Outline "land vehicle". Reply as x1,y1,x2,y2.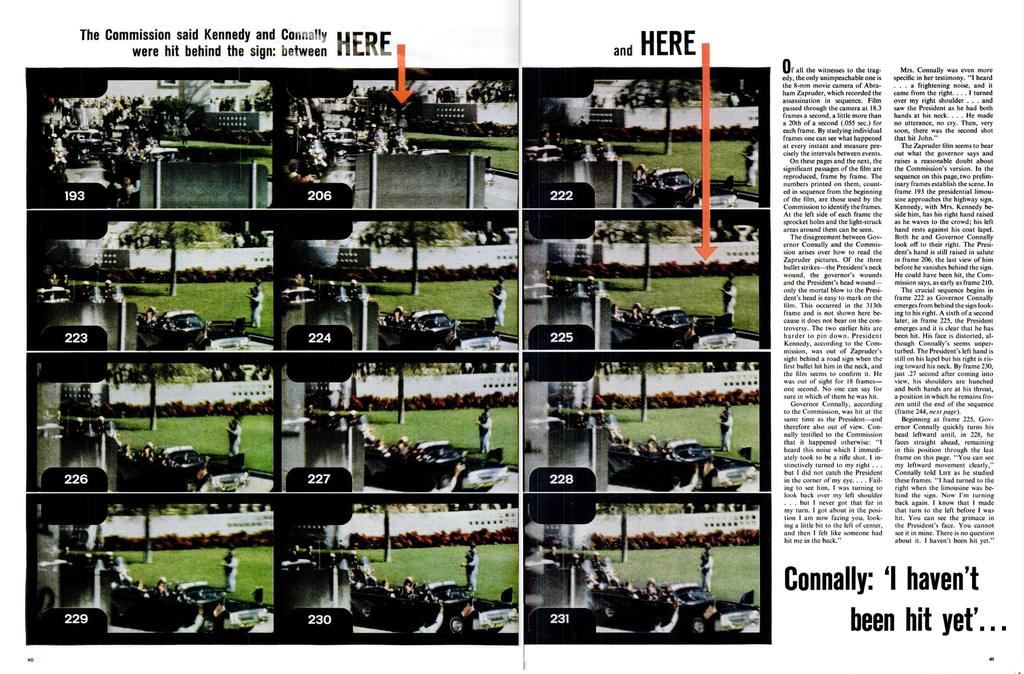
111,577,268,632.
